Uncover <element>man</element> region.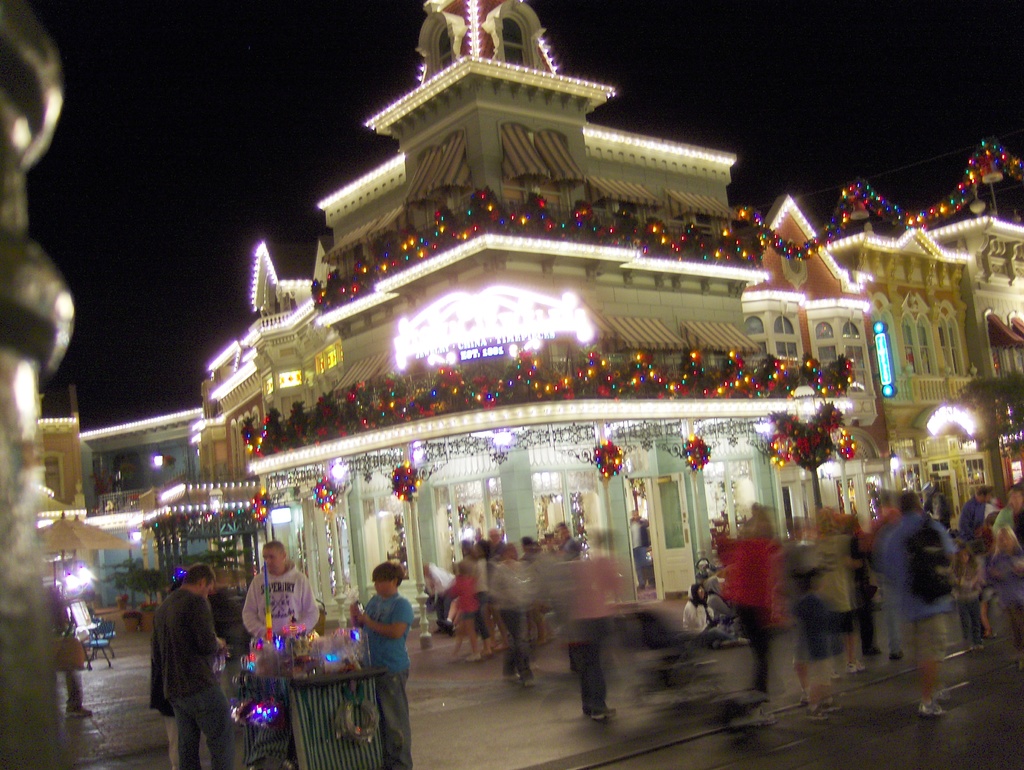
Uncovered: rect(241, 542, 321, 645).
